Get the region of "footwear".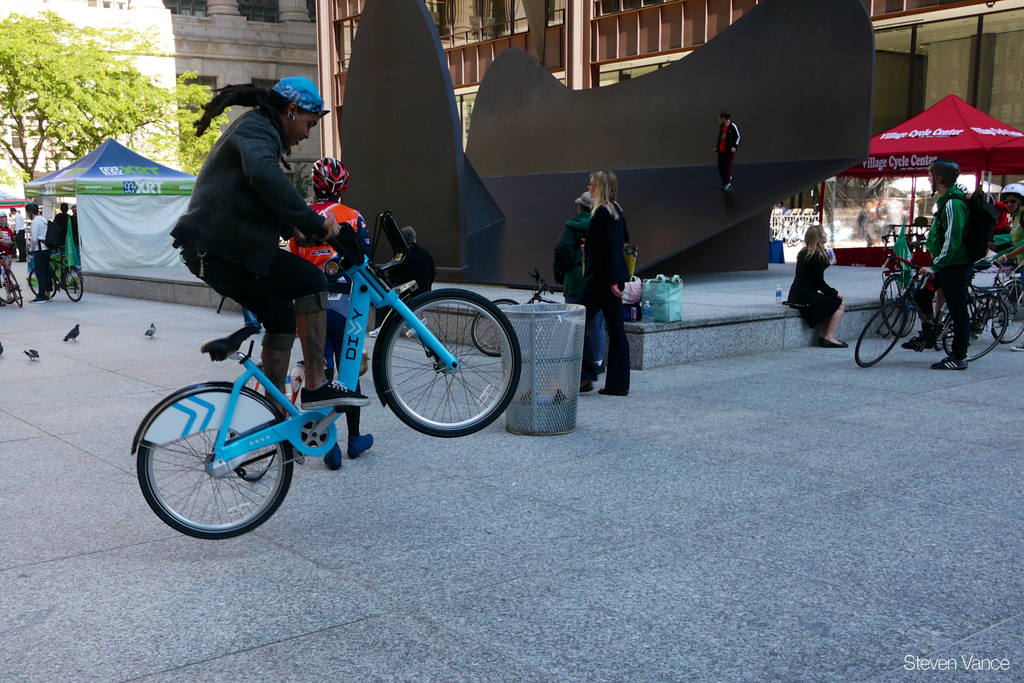
902/338/931/351.
